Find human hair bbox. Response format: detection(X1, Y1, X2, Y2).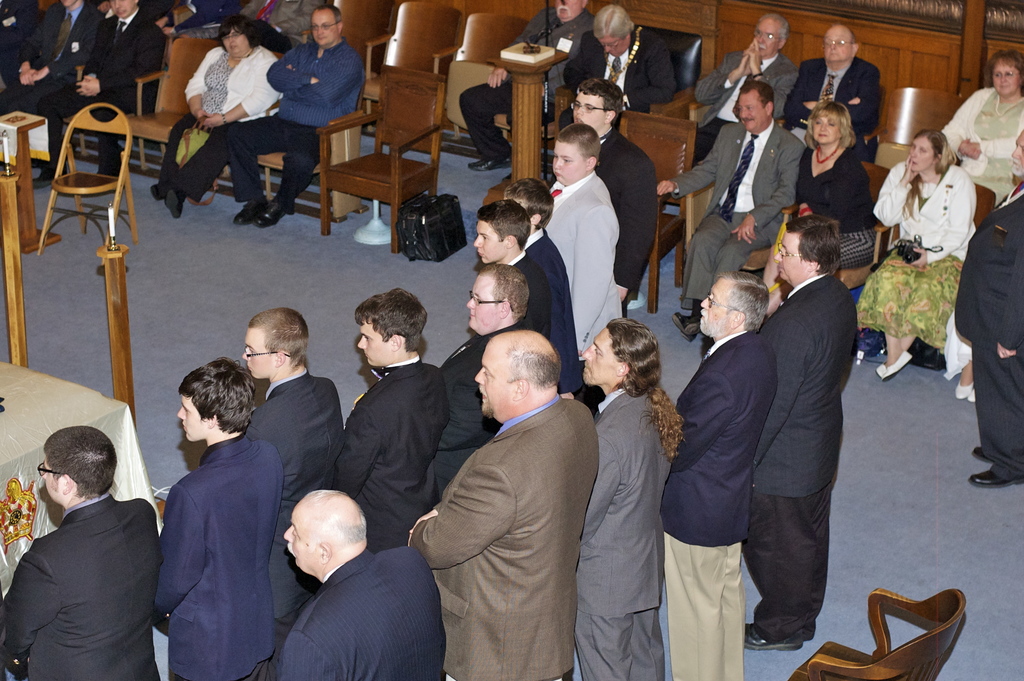
detection(801, 99, 852, 149).
